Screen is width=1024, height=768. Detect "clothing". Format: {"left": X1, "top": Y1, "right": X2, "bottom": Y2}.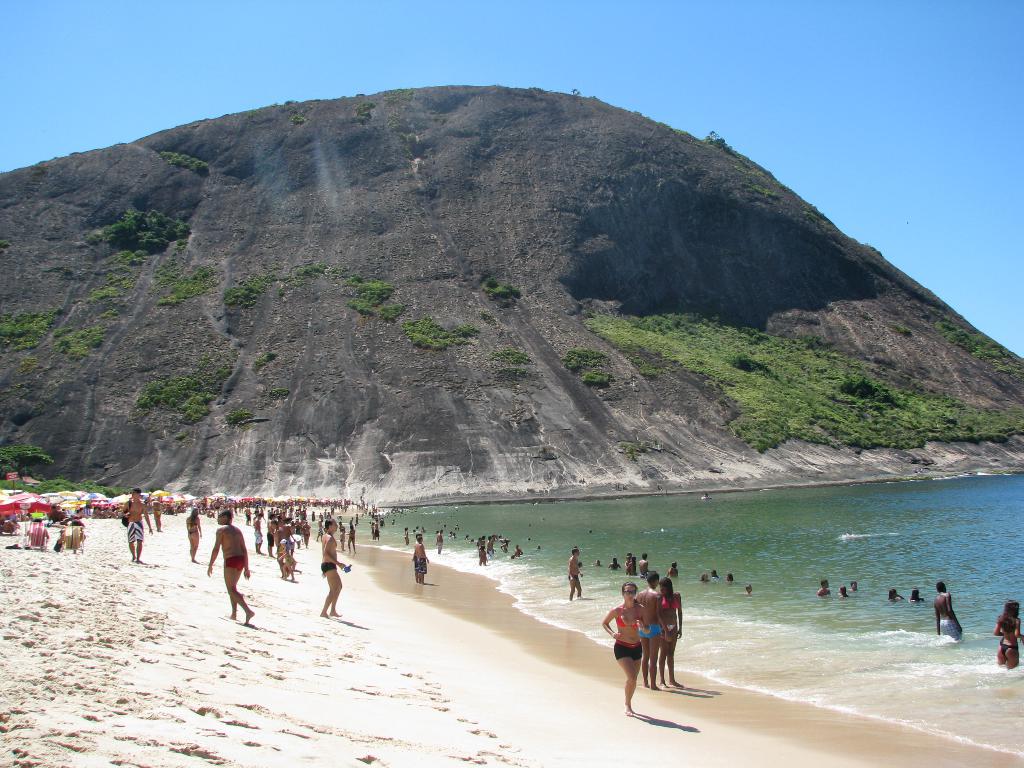
{"left": 189, "top": 522, "right": 198, "bottom": 539}.
